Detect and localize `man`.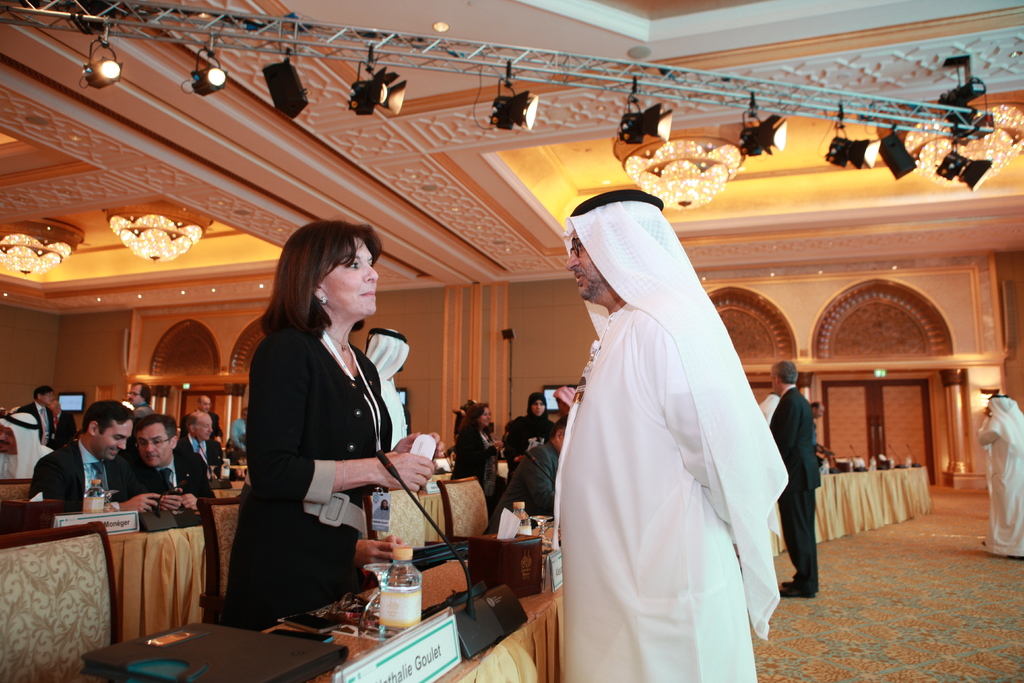
Localized at Rect(27, 403, 133, 502).
